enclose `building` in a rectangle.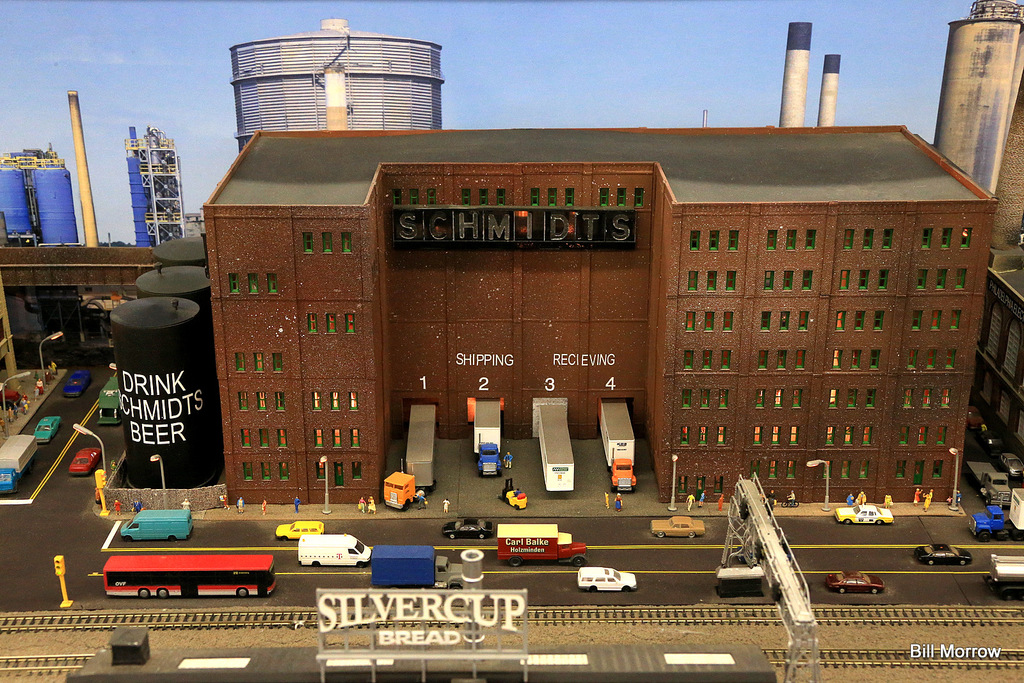
x1=935 y1=0 x2=1023 y2=466.
